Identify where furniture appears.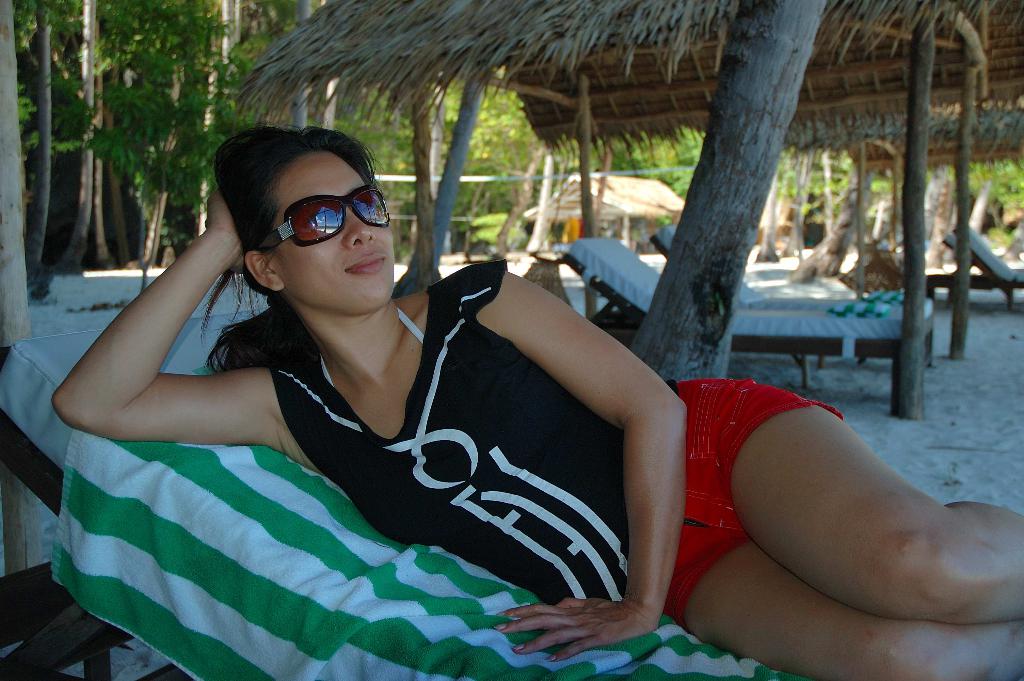
Appears at (x1=0, y1=335, x2=810, y2=680).
